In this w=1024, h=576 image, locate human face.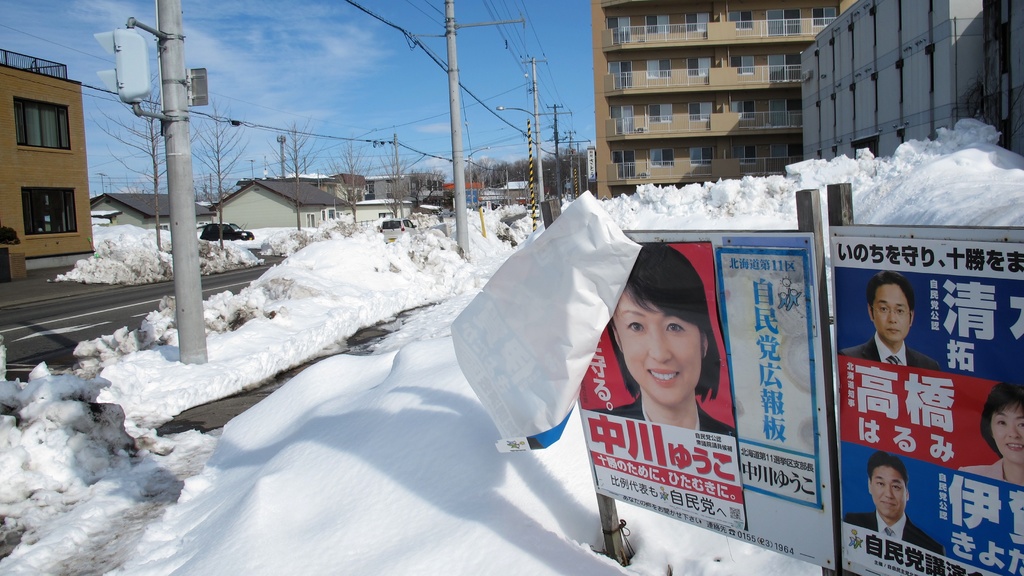
Bounding box: [left=990, top=408, right=1023, bottom=467].
